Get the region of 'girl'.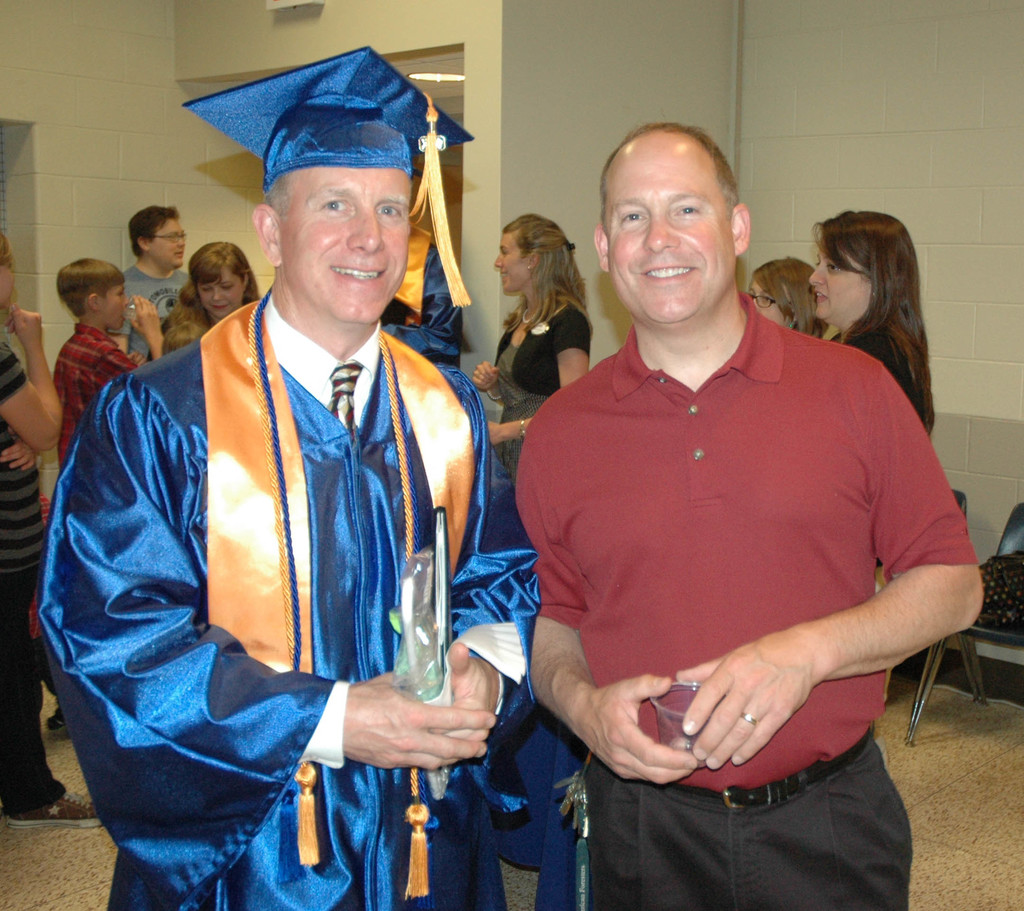
box=[814, 211, 928, 421].
